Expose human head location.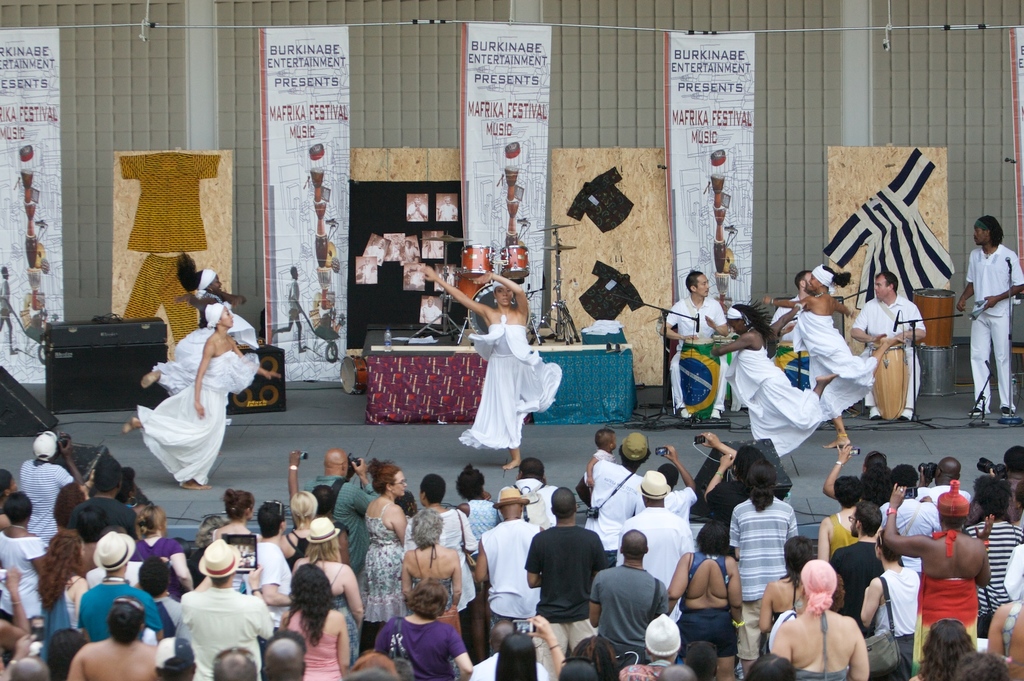
Exposed at detection(32, 435, 58, 461).
